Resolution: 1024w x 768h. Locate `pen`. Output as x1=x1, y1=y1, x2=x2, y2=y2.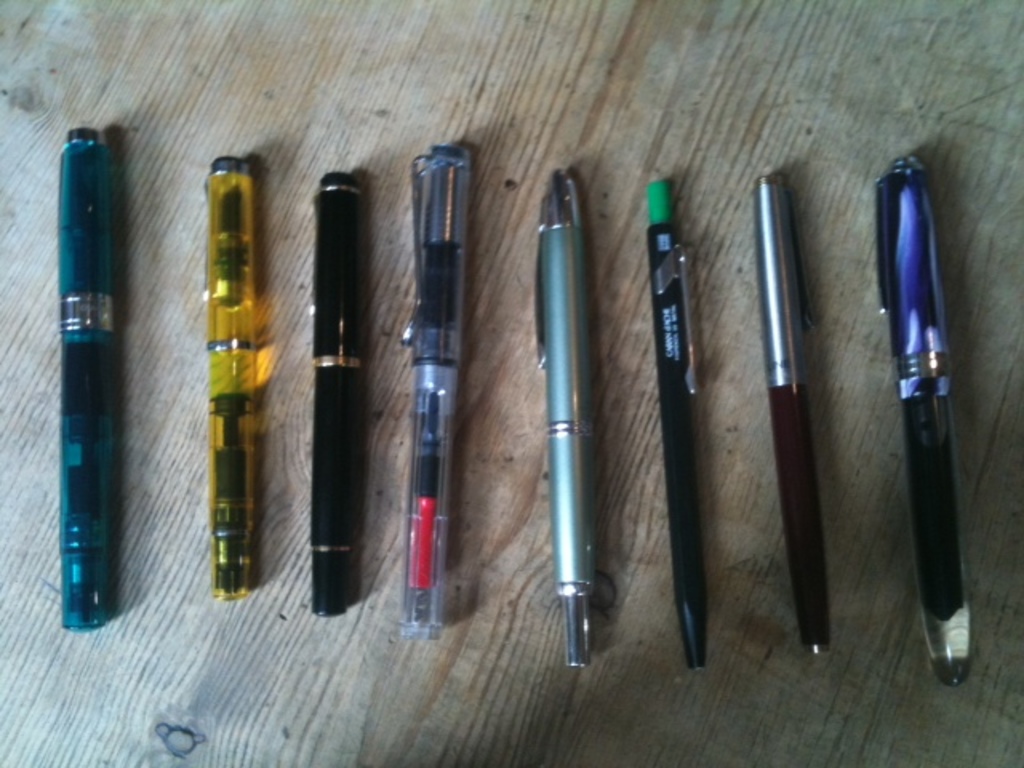
x1=528, y1=166, x2=598, y2=672.
